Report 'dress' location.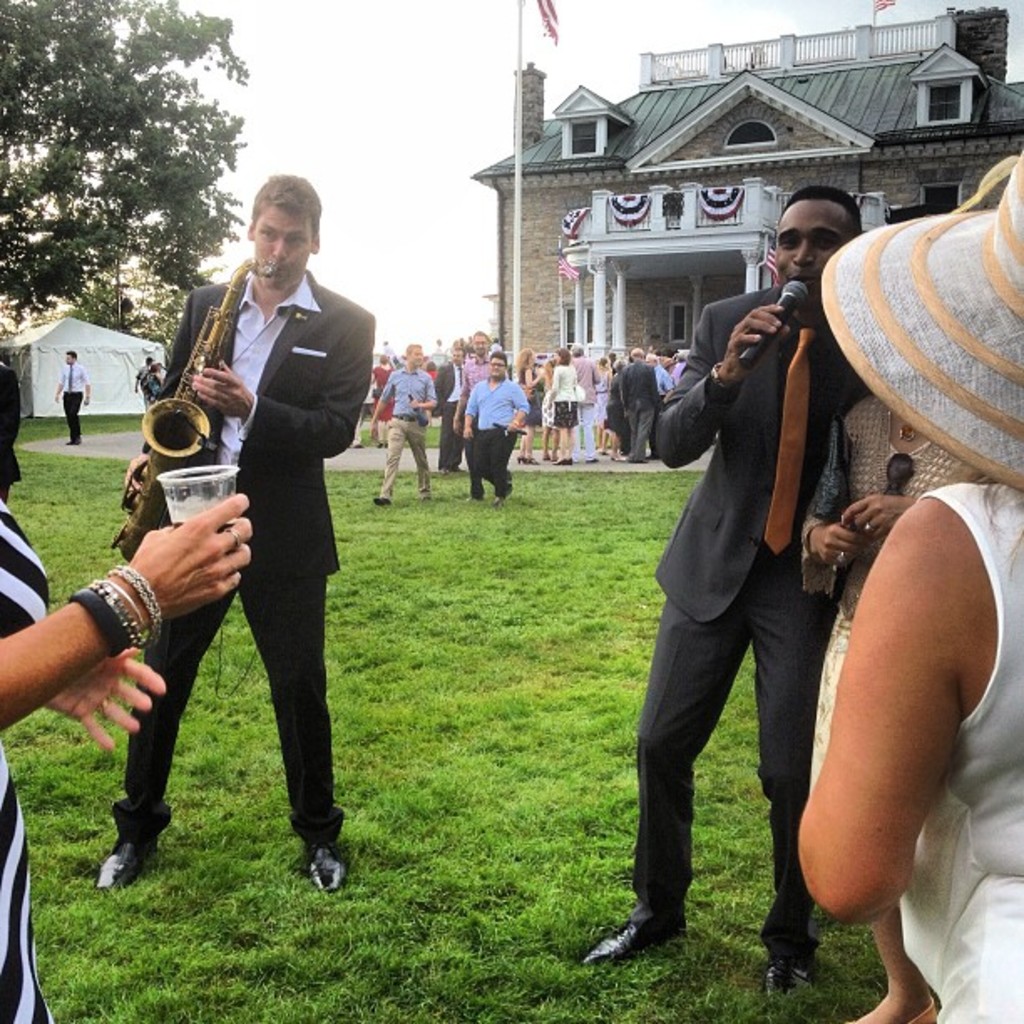
Report: bbox=[0, 479, 54, 1022].
